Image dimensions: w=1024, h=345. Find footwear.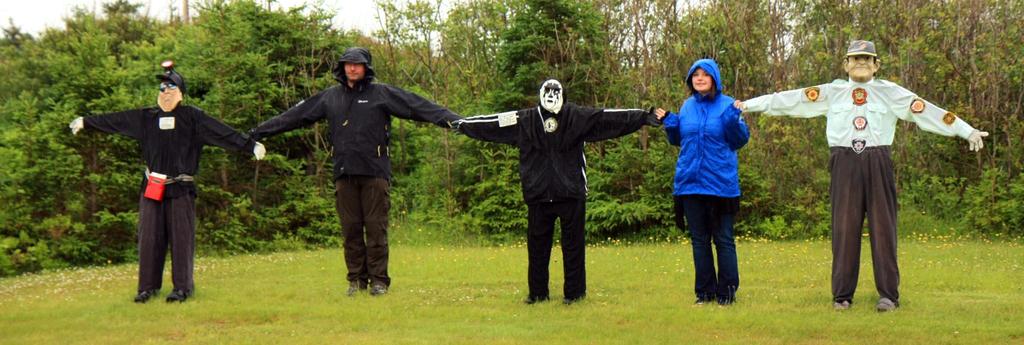
region(834, 295, 850, 315).
